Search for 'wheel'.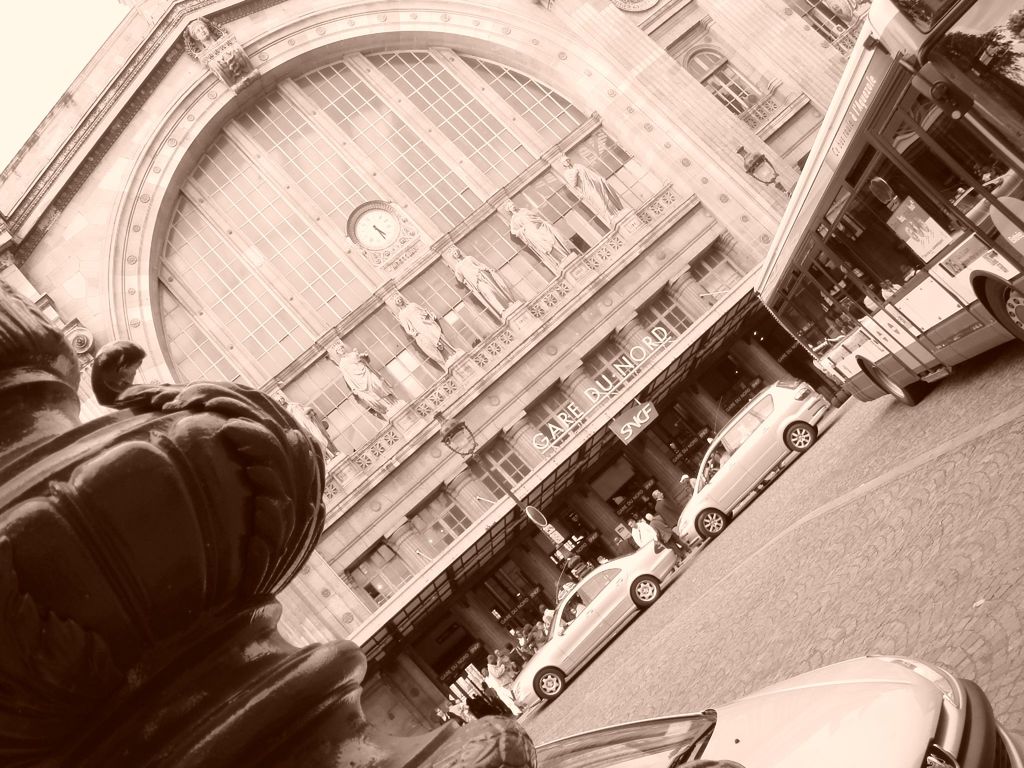
Found at <bbox>535, 668, 563, 704</bbox>.
